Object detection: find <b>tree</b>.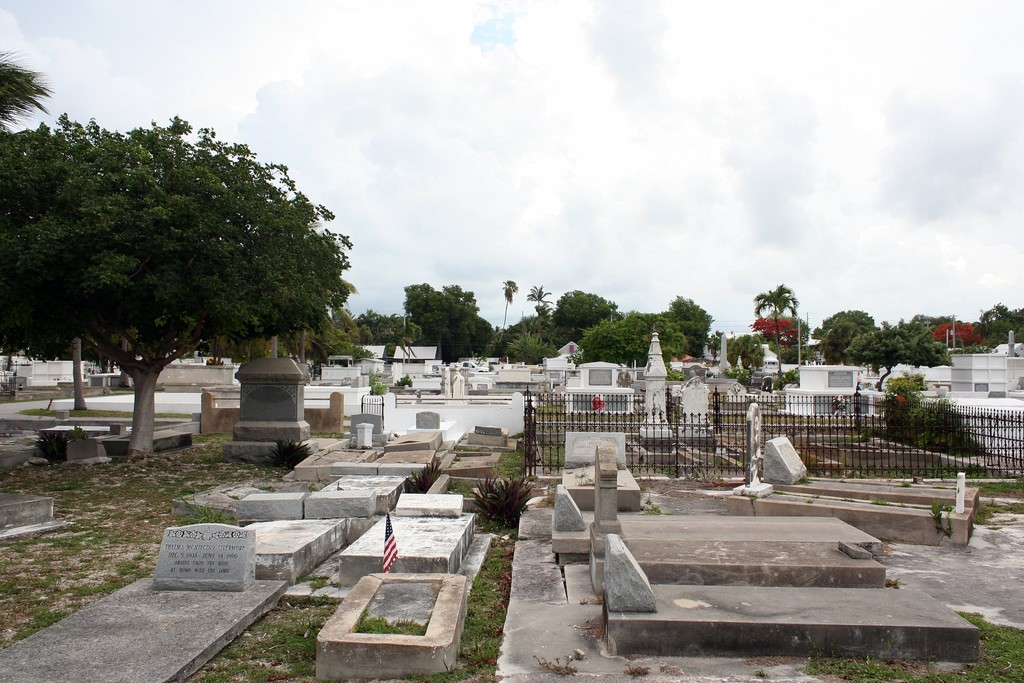
rect(502, 274, 518, 340).
